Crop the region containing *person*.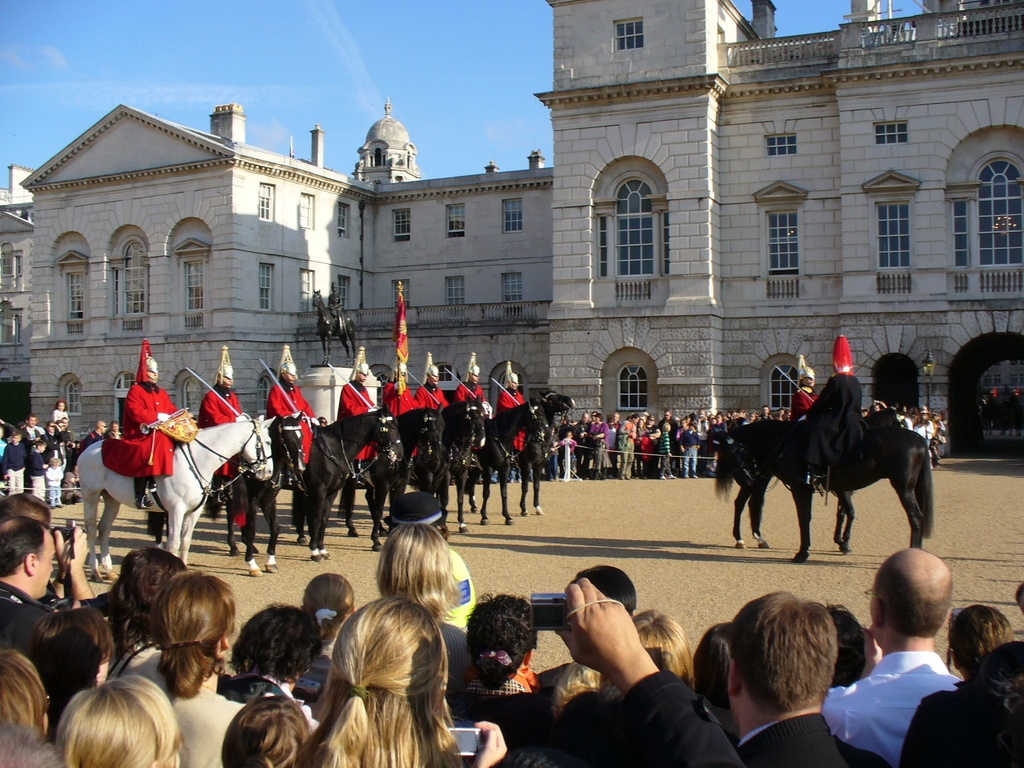
Crop region: 491, 358, 534, 461.
